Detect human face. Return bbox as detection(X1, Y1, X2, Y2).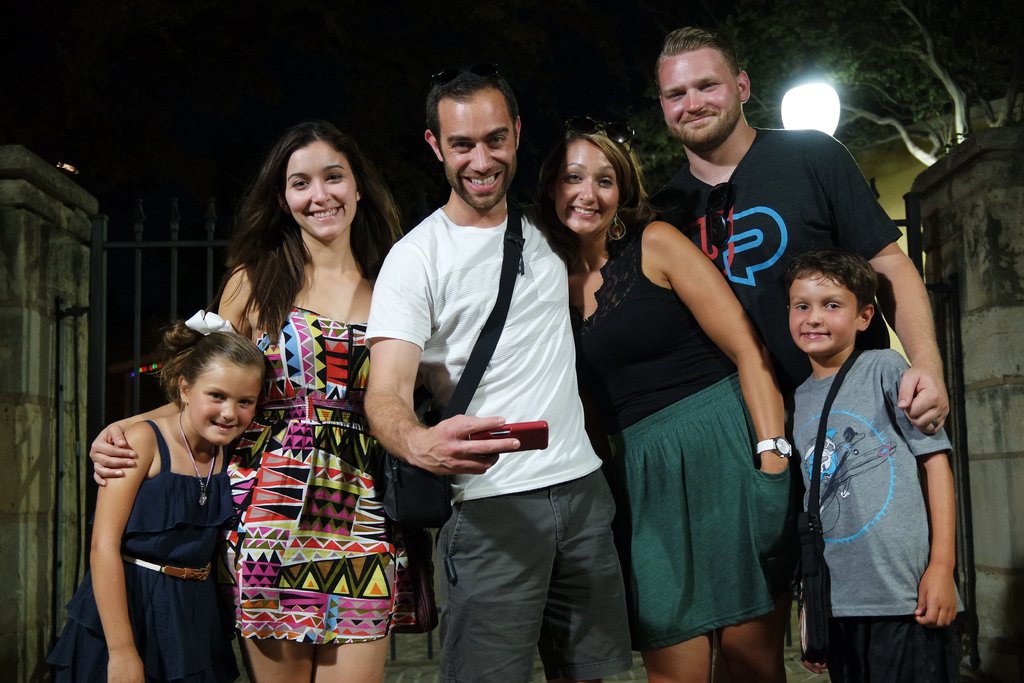
detection(183, 362, 262, 440).
